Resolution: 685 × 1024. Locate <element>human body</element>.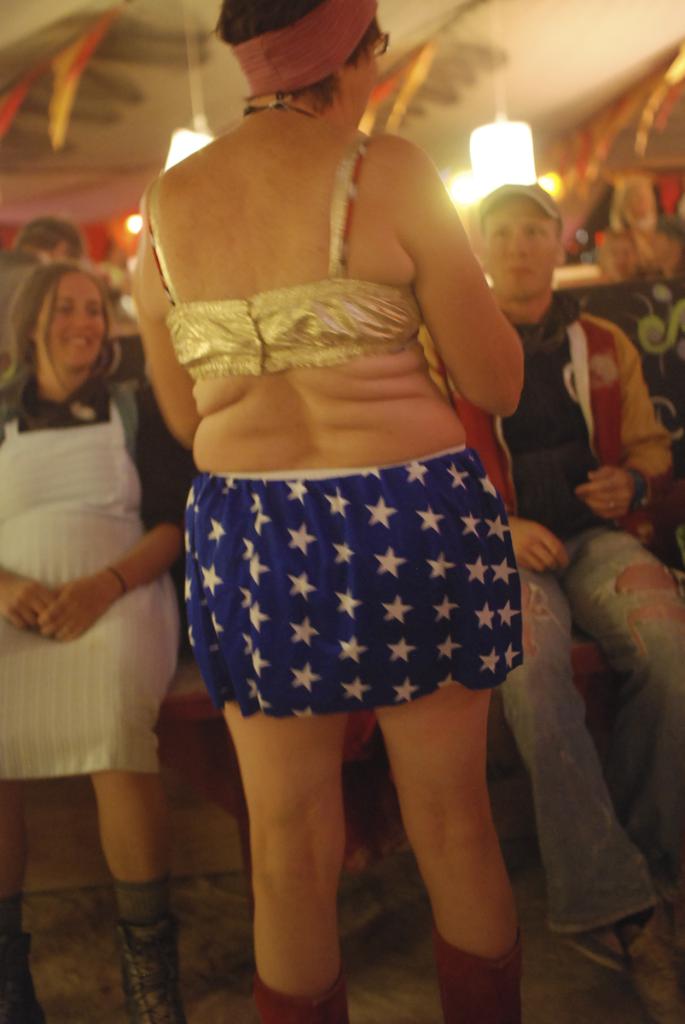
BBox(0, 374, 185, 1023).
